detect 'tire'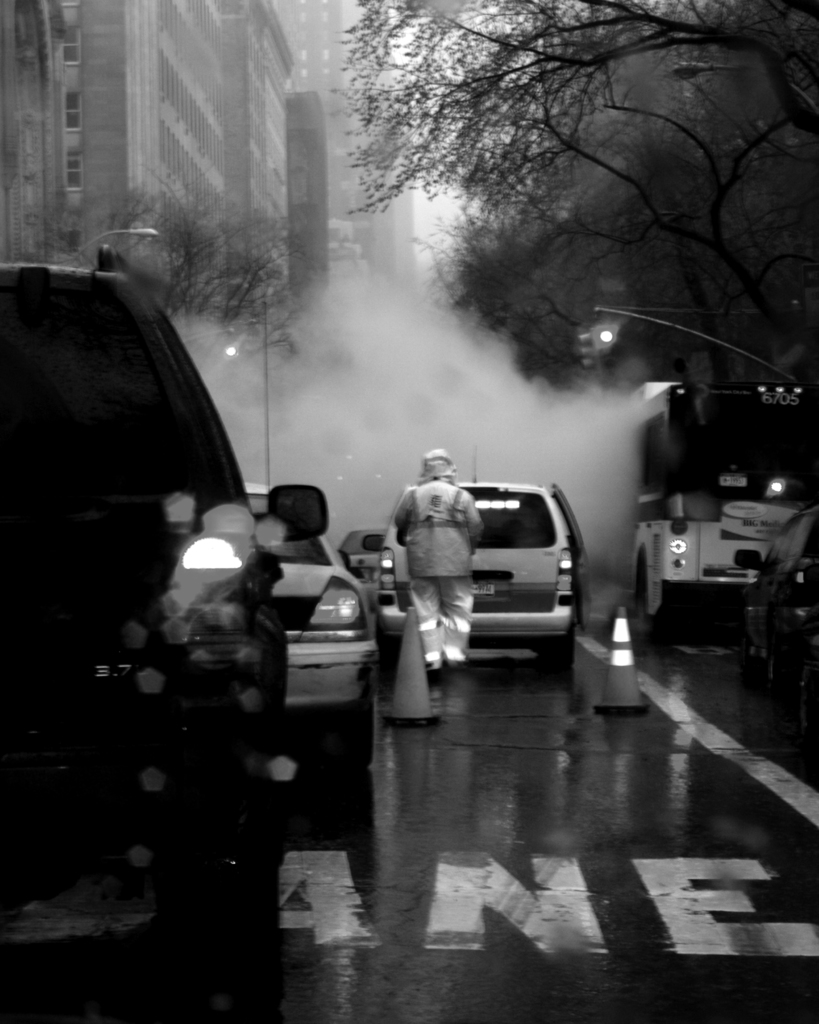
<region>536, 617, 576, 664</region>
